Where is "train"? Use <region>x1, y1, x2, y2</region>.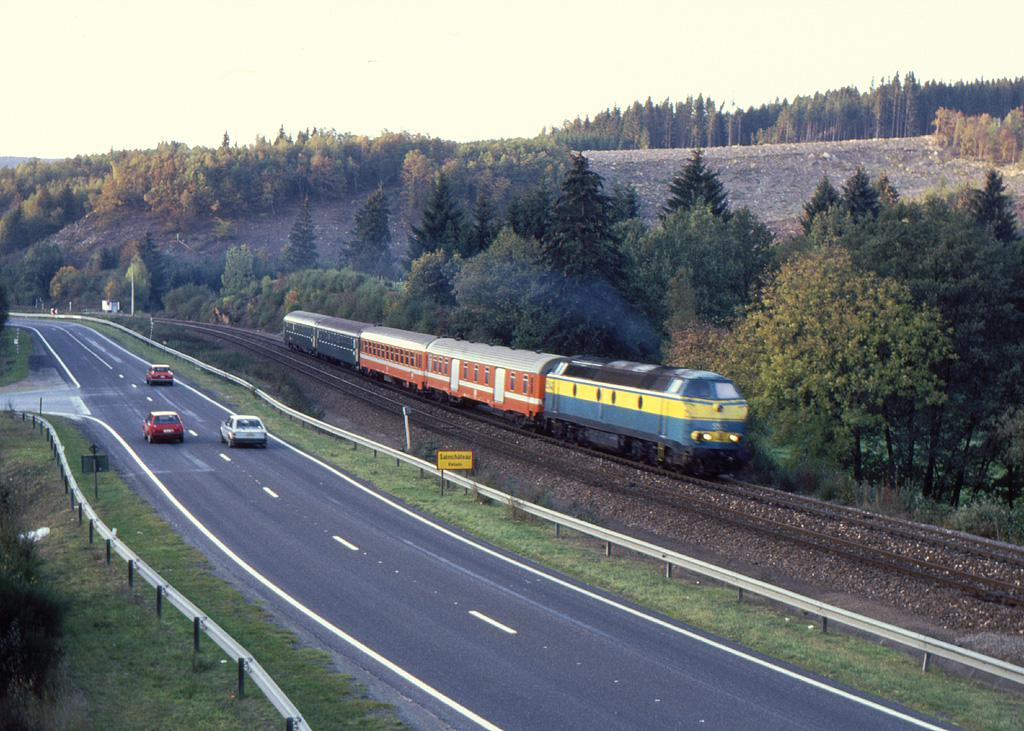
<region>288, 313, 750, 478</region>.
